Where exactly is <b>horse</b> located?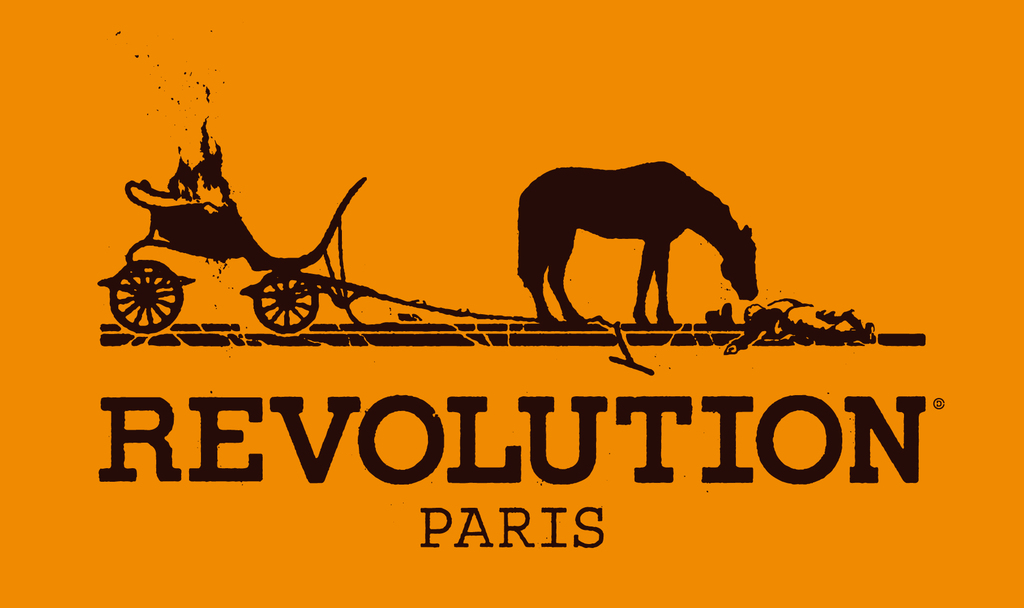
Its bounding box is x1=521, y1=143, x2=756, y2=327.
